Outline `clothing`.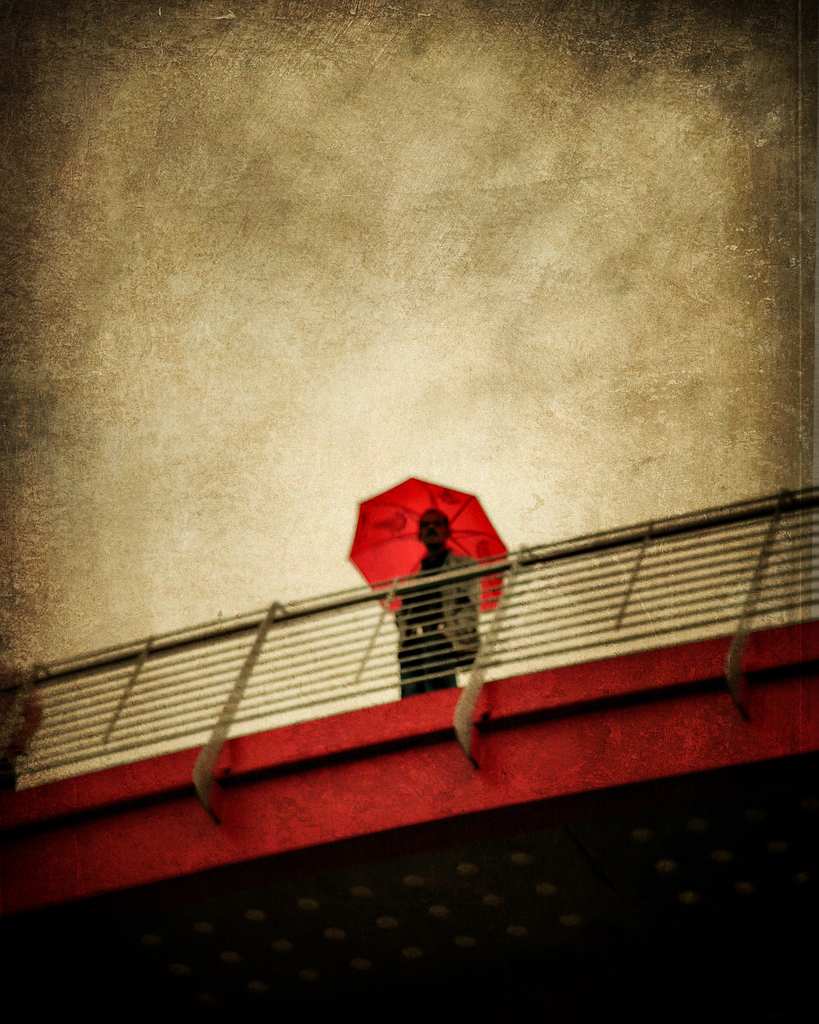
Outline: 392,542,486,684.
